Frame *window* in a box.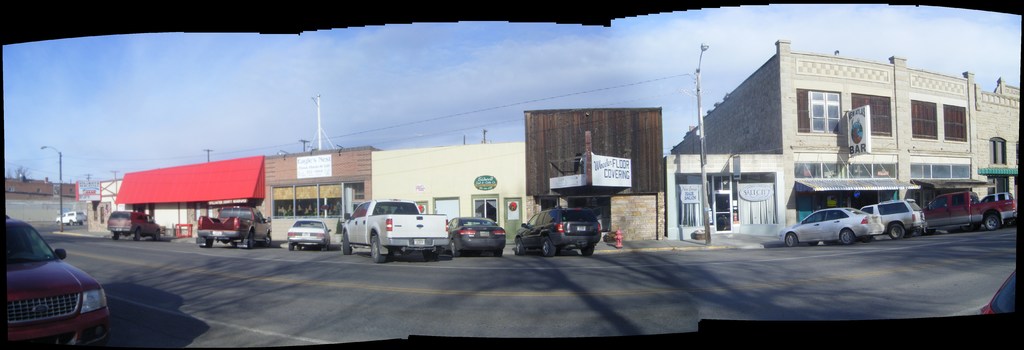
l=420, t=199, r=431, b=217.
